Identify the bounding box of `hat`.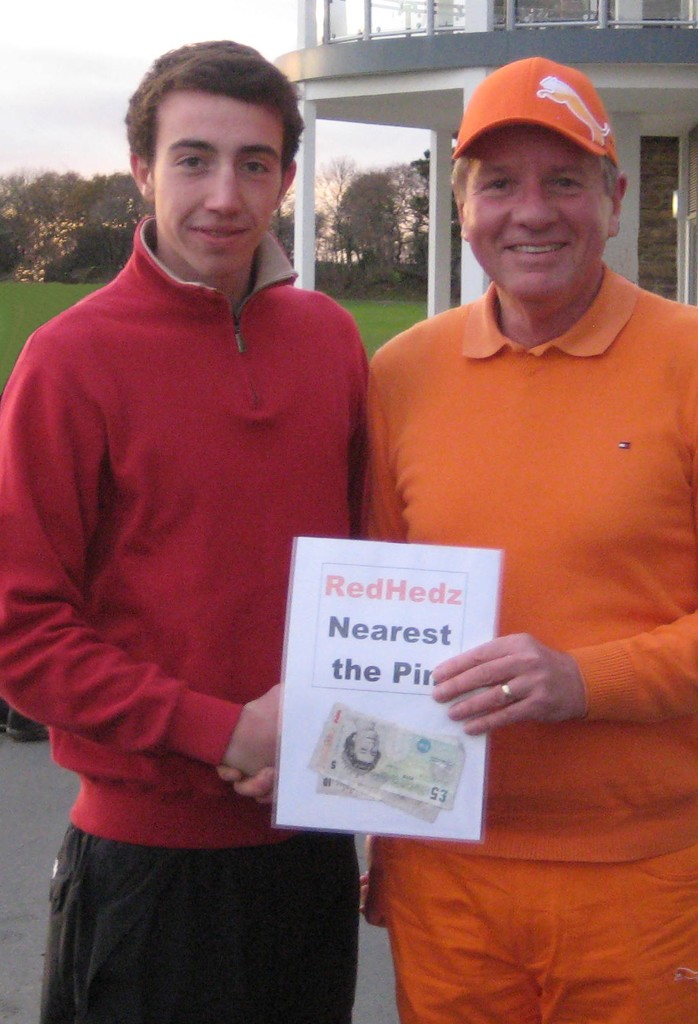
456, 56, 622, 168.
